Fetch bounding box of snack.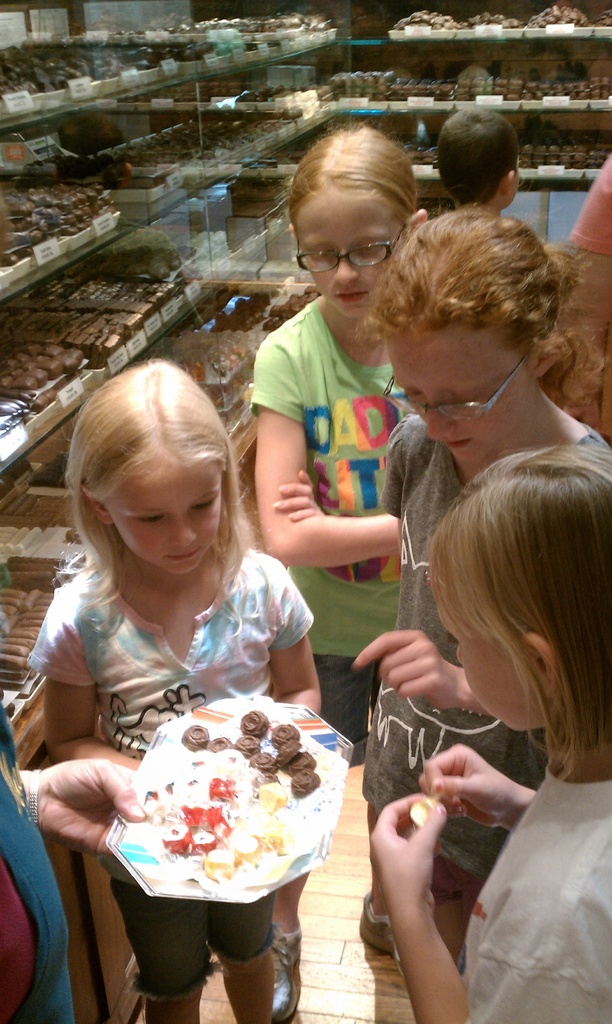
Bbox: 0 161 115 245.
